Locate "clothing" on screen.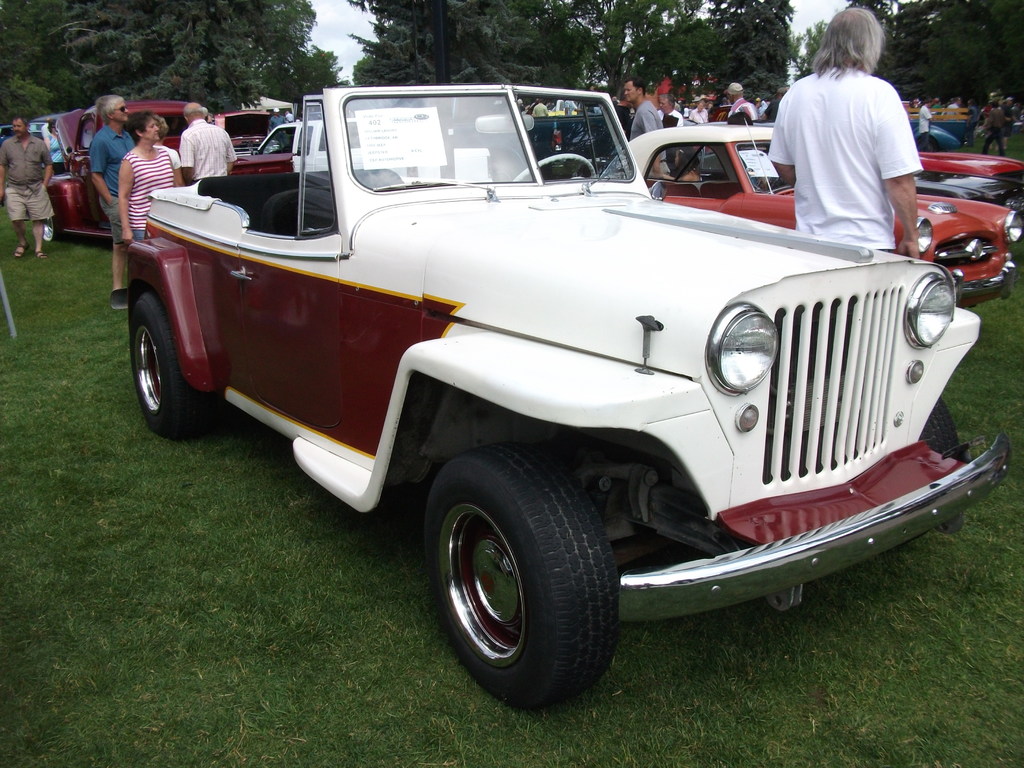
On screen at 657/107/685/129.
